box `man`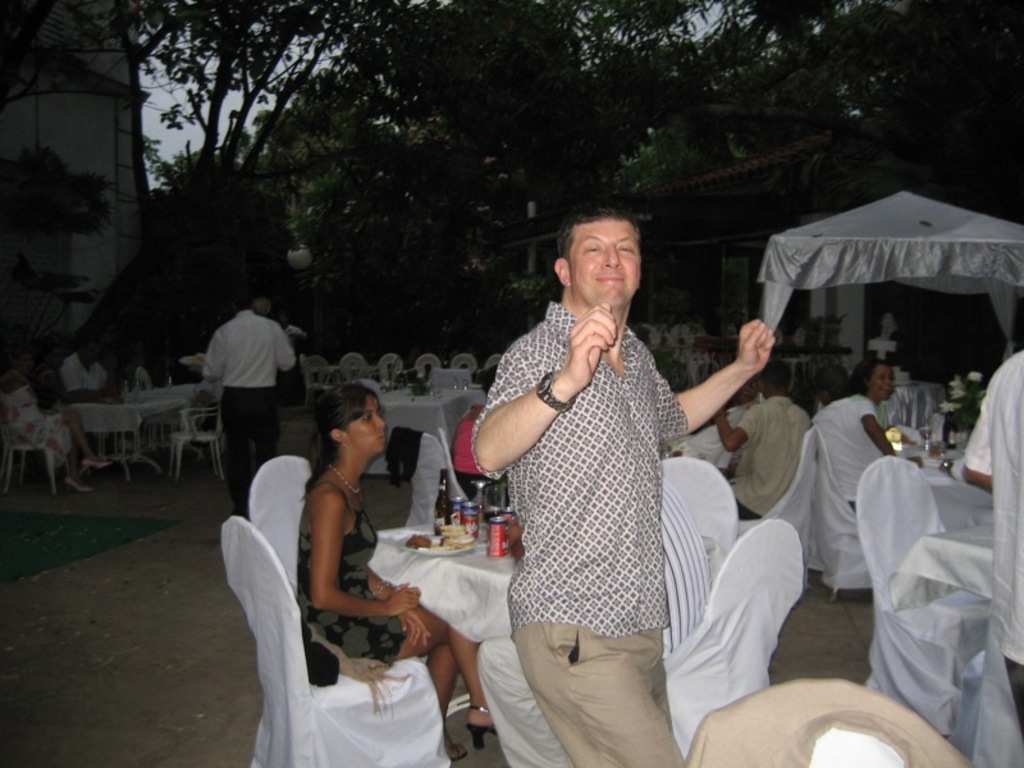
Rect(471, 206, 773, 767)
